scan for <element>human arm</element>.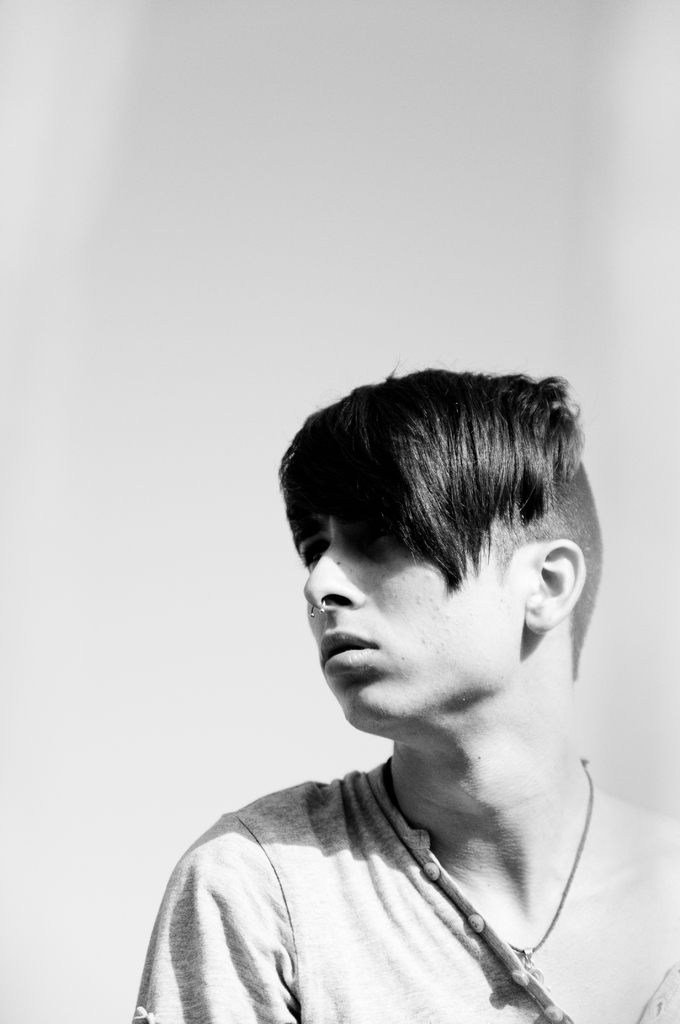
Scan result: [x1=134, y1=833, x2=284, y2=1023].
